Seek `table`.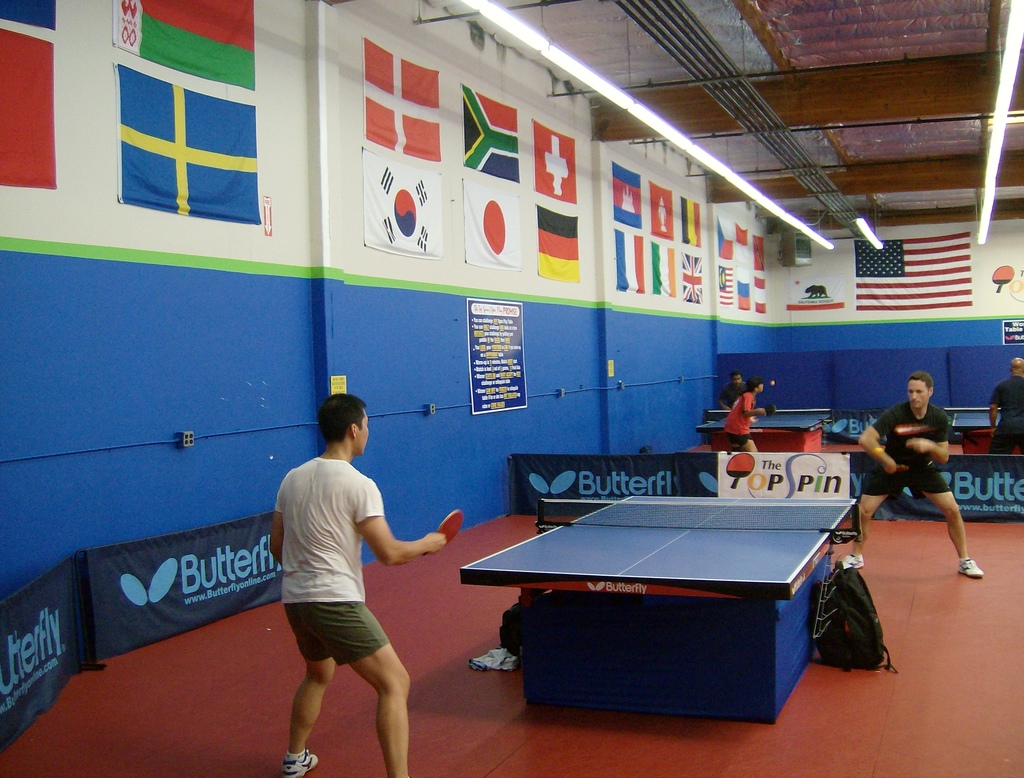
<bbox>436, 485, 868, 726</bbox>.
